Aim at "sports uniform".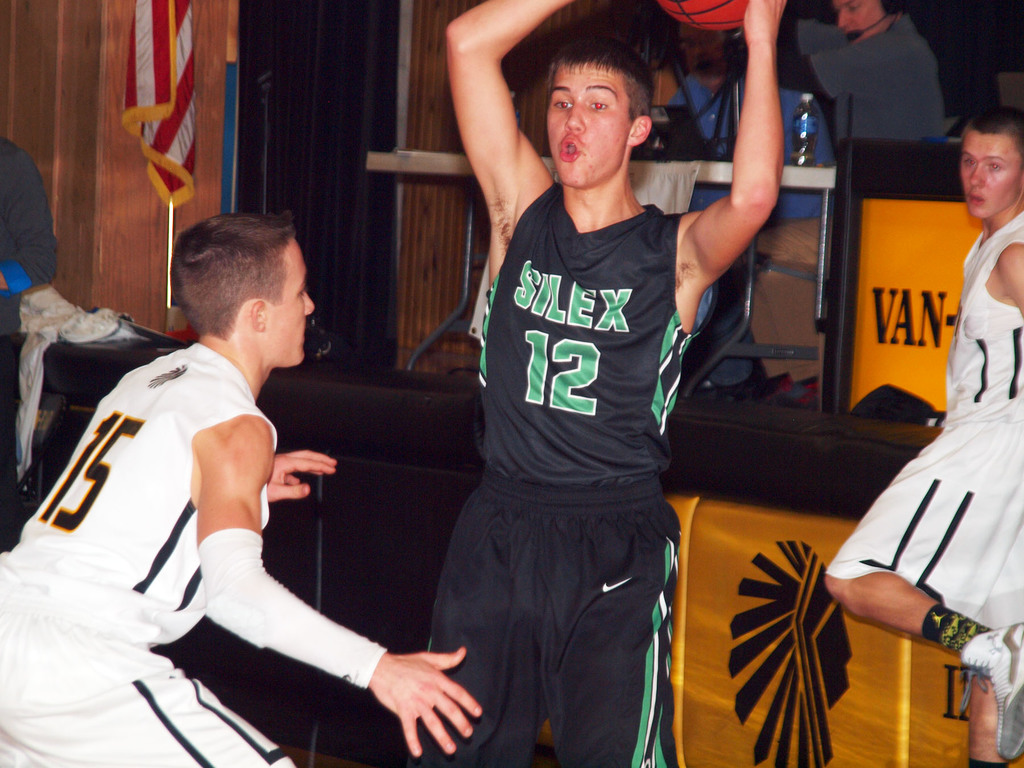
Aimed at 0 344 297 767.
